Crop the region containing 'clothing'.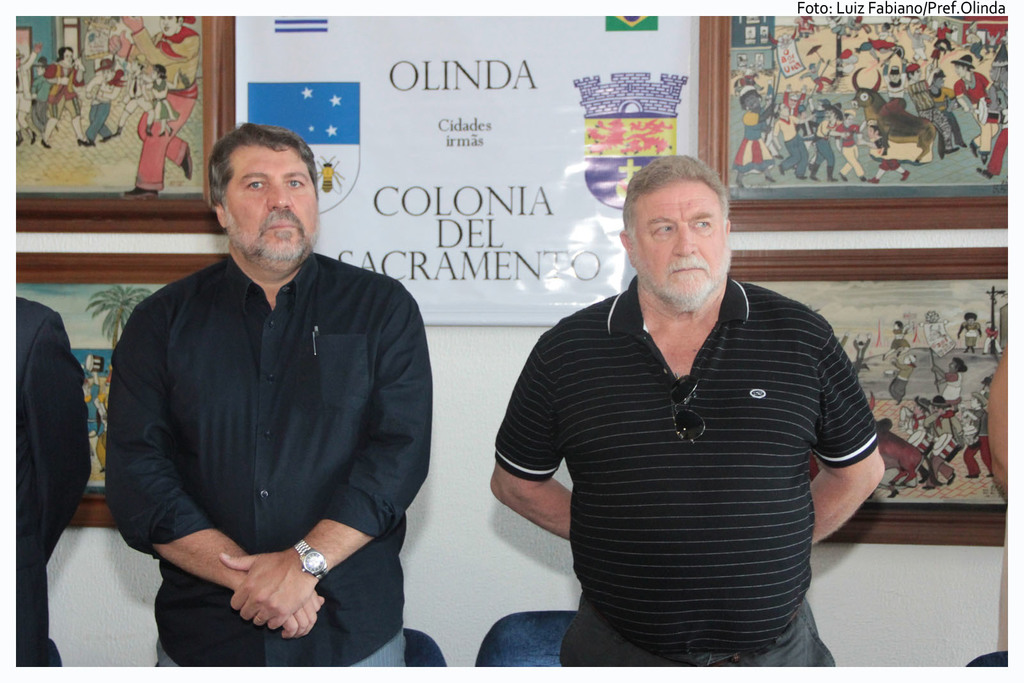
Crop region: {"x1": 734, "y1": 113, "x2": 776, "y2": 168}.
